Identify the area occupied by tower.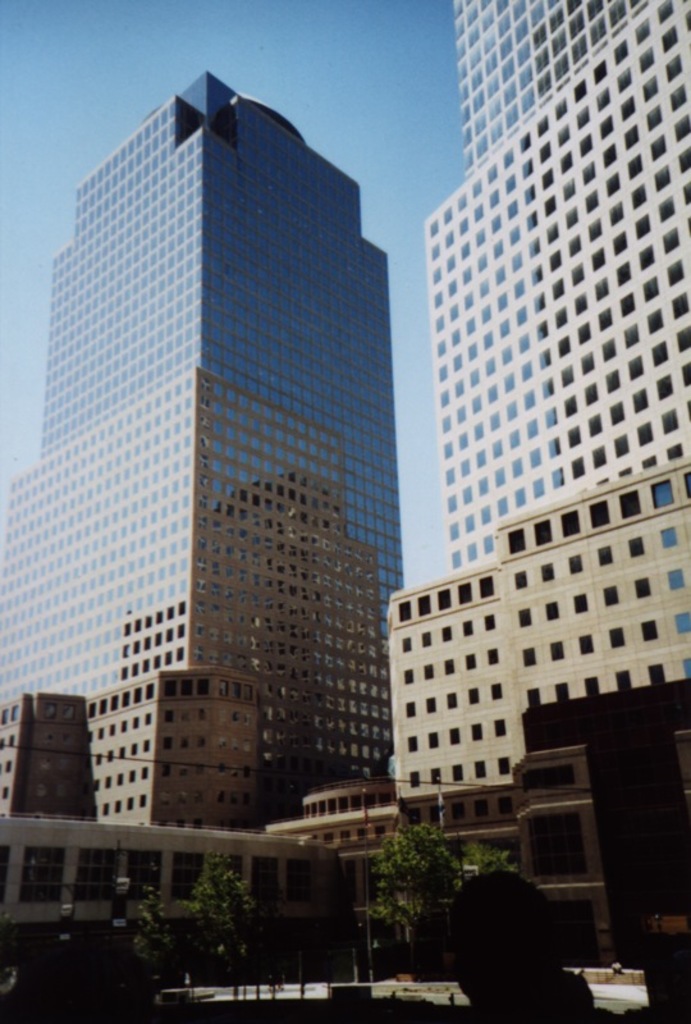
Area: (0, 81, 404, 787).
